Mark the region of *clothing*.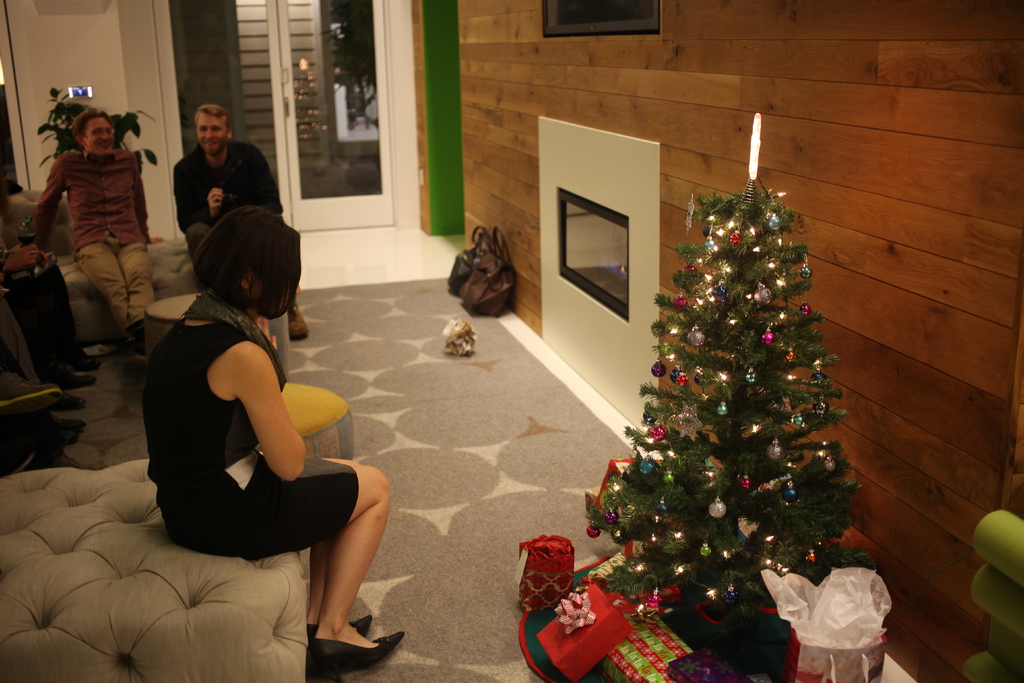
Region: (left=32, top=146, right=149, bottom=334).
